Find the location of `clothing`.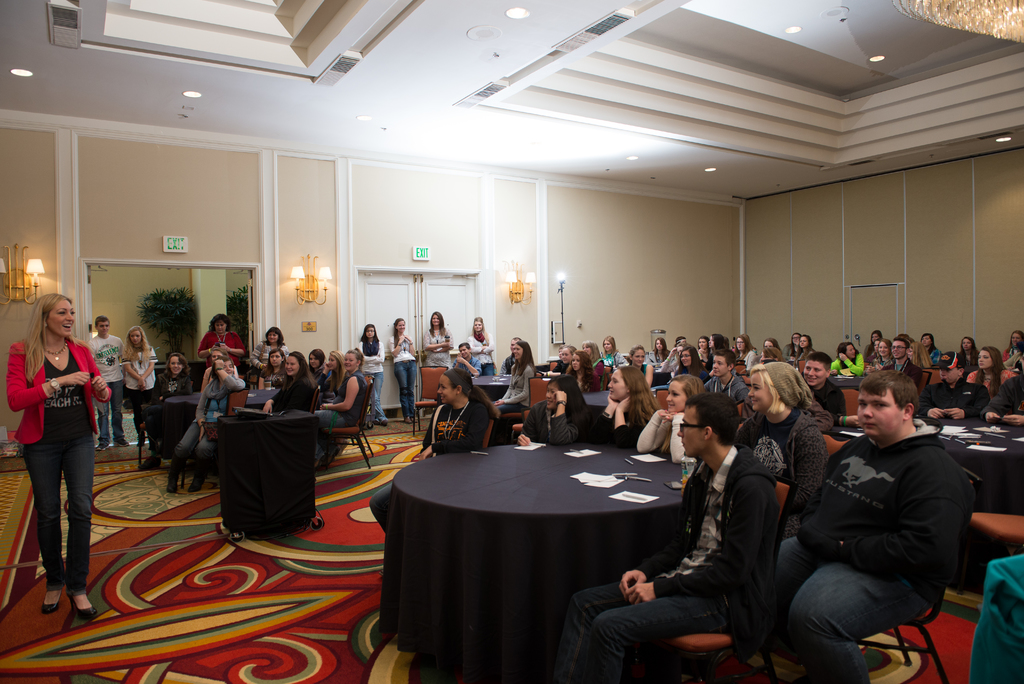
Location: {"x1": 392, "y1": 359, "x2": 413, "y2": 417}.
